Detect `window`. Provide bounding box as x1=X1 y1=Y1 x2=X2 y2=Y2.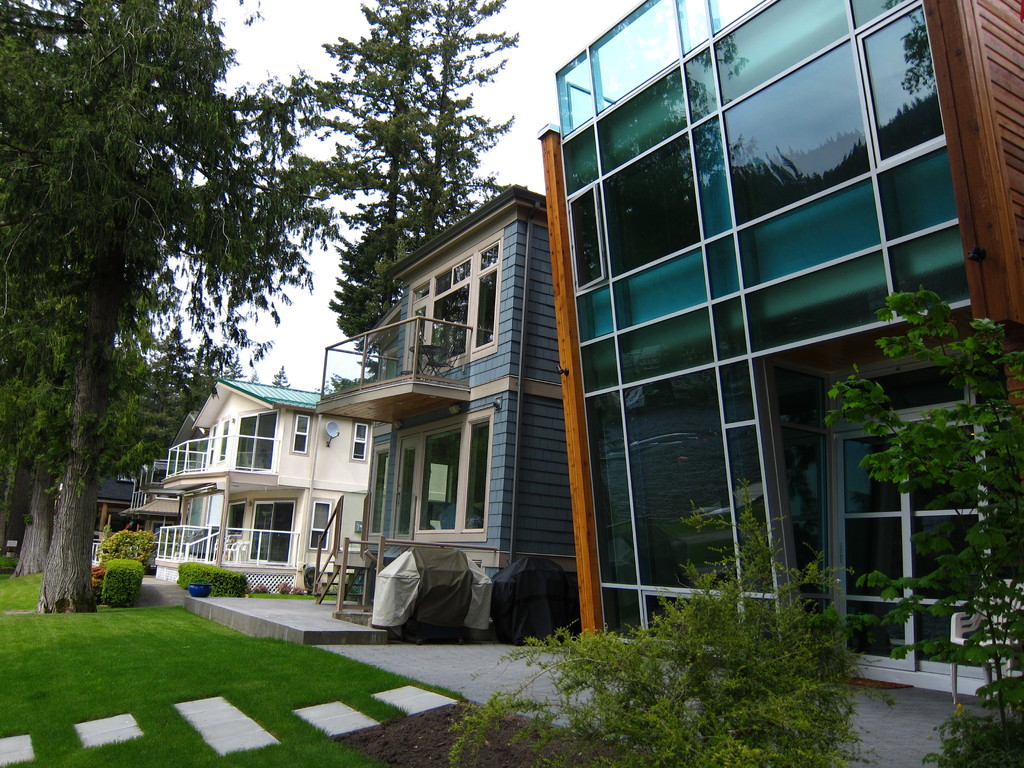
x1=313 y1=499 x2=329 y2=558.
